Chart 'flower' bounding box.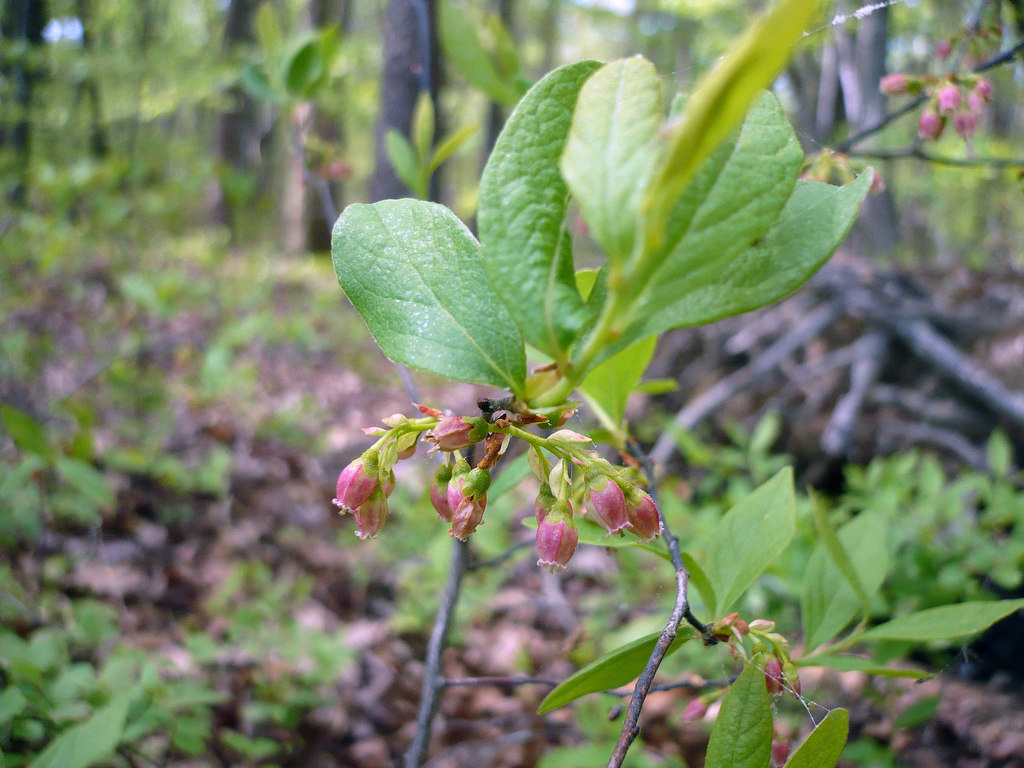
Charted: x1=420, y1=416, x2=479, y2=456.
